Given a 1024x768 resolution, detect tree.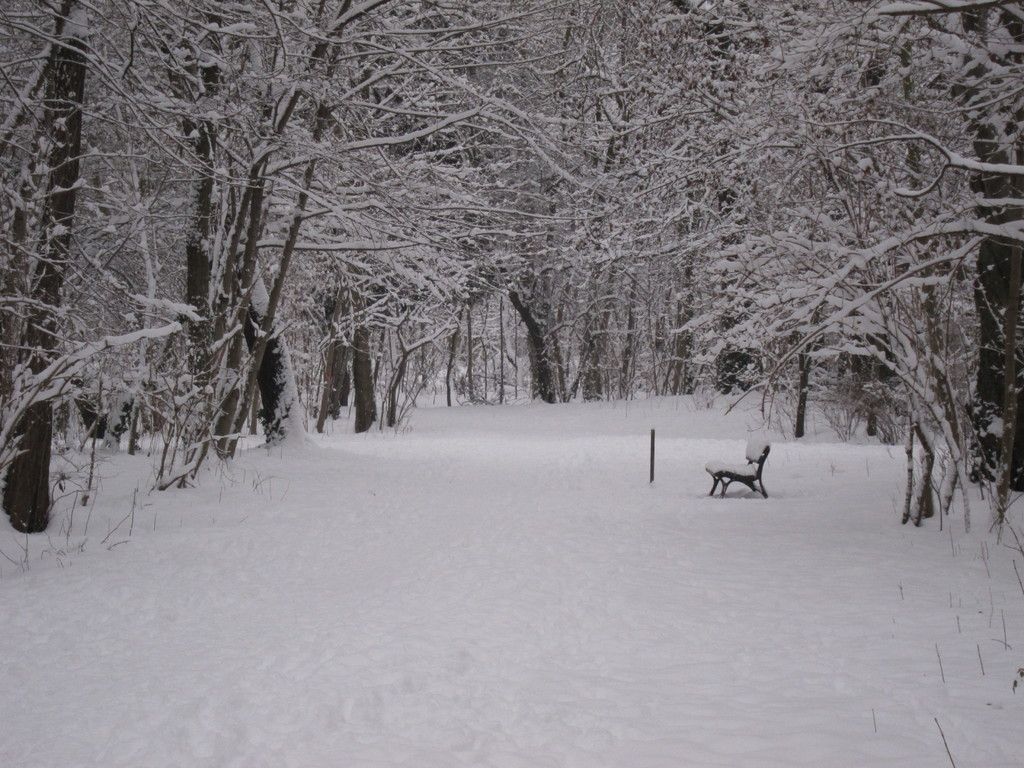
0/0/1023/527.
